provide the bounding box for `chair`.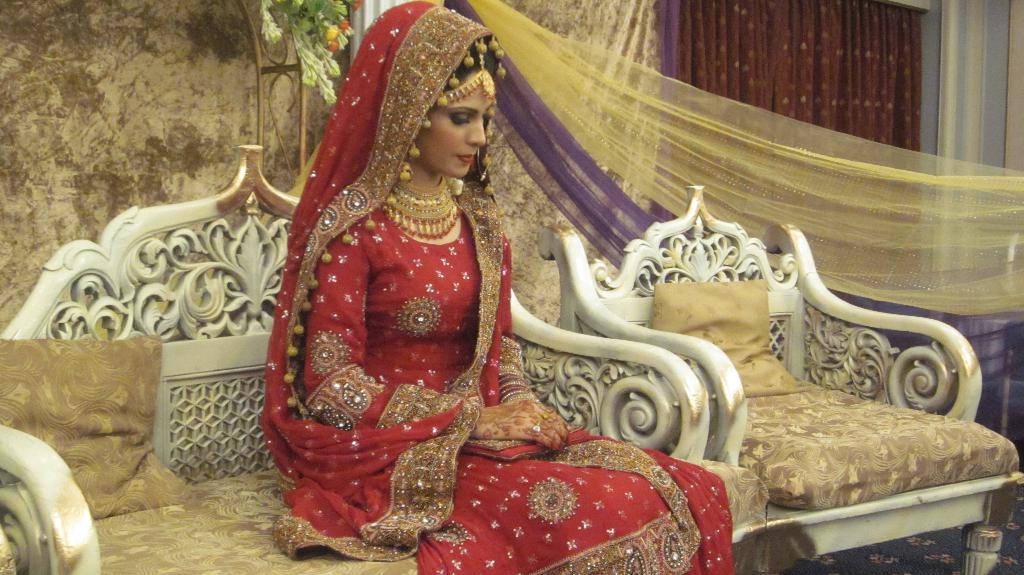
554 188 950 542.
